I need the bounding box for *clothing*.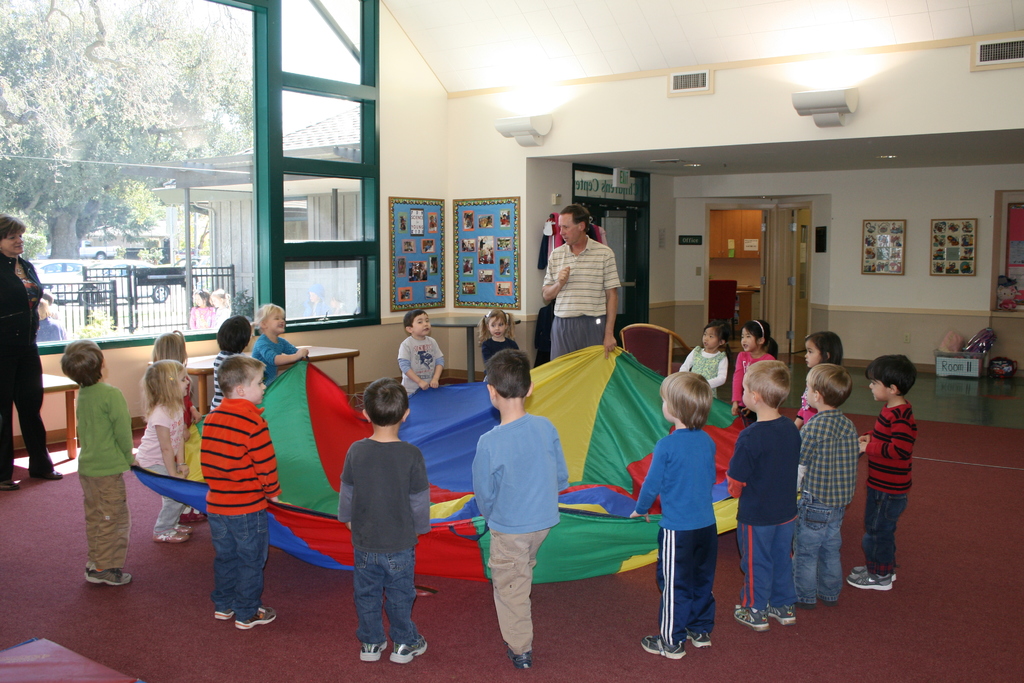
Here it is: BBox(797, 410, 860, 600).
